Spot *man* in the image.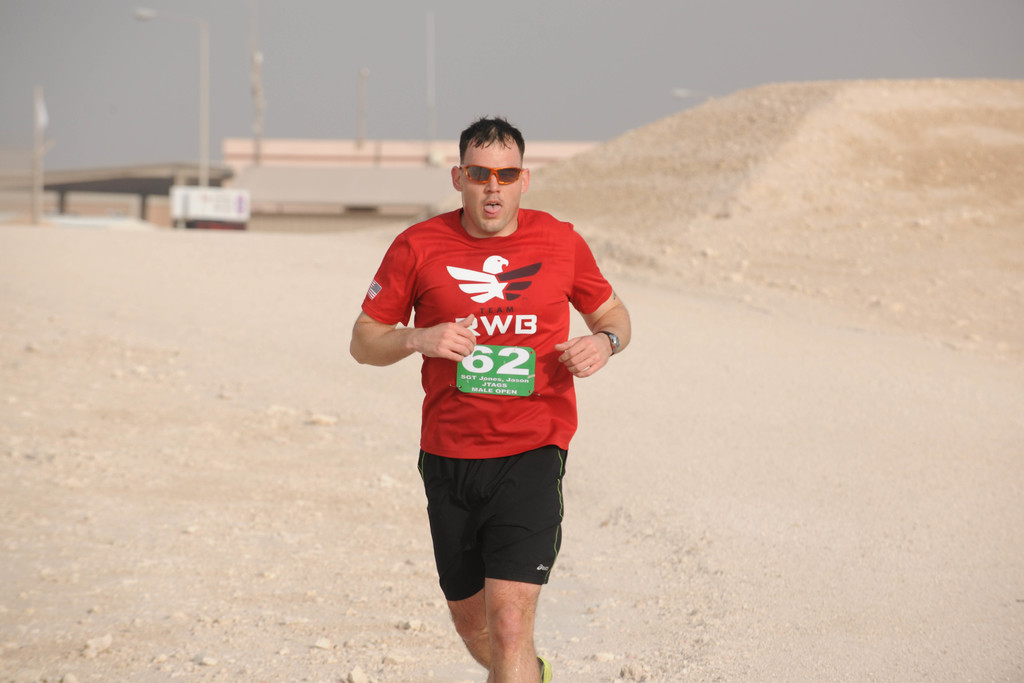
*man* found at region(348, 115, 636, 682).
